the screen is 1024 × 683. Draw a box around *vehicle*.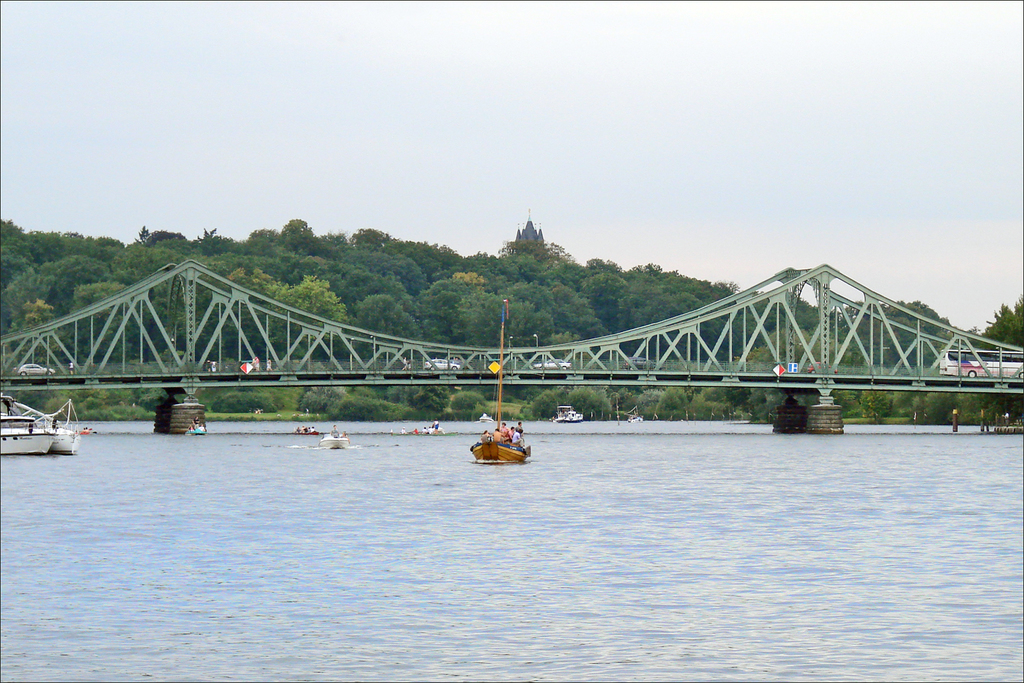
bbox(425, 357, 459, 372).
